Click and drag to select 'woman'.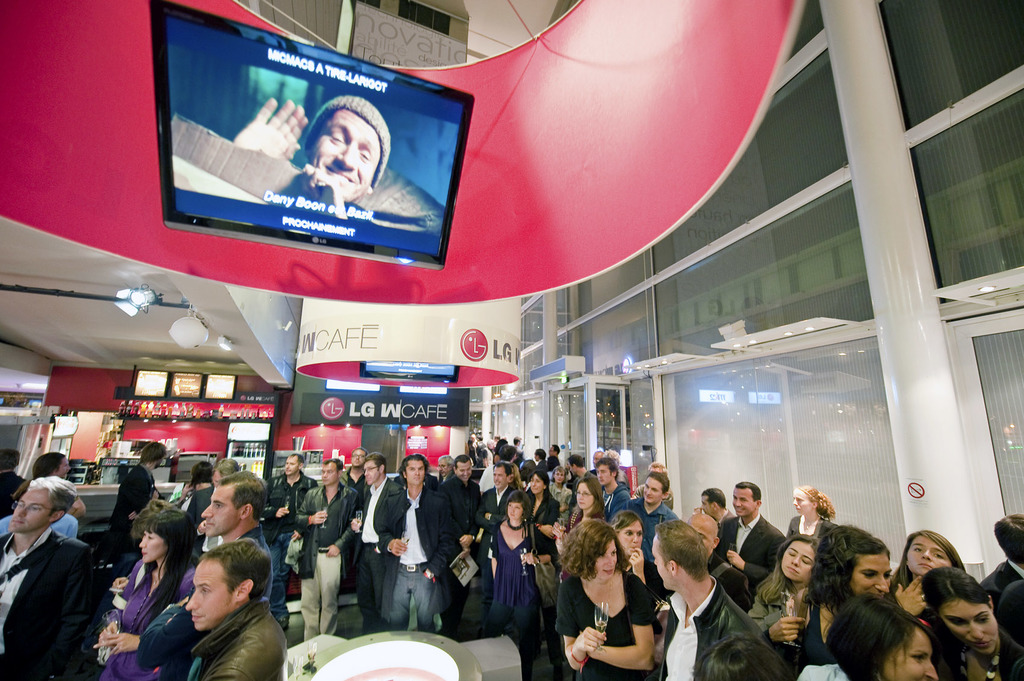
Selection: x1=89, y1=506, x2=202, y2=680.
